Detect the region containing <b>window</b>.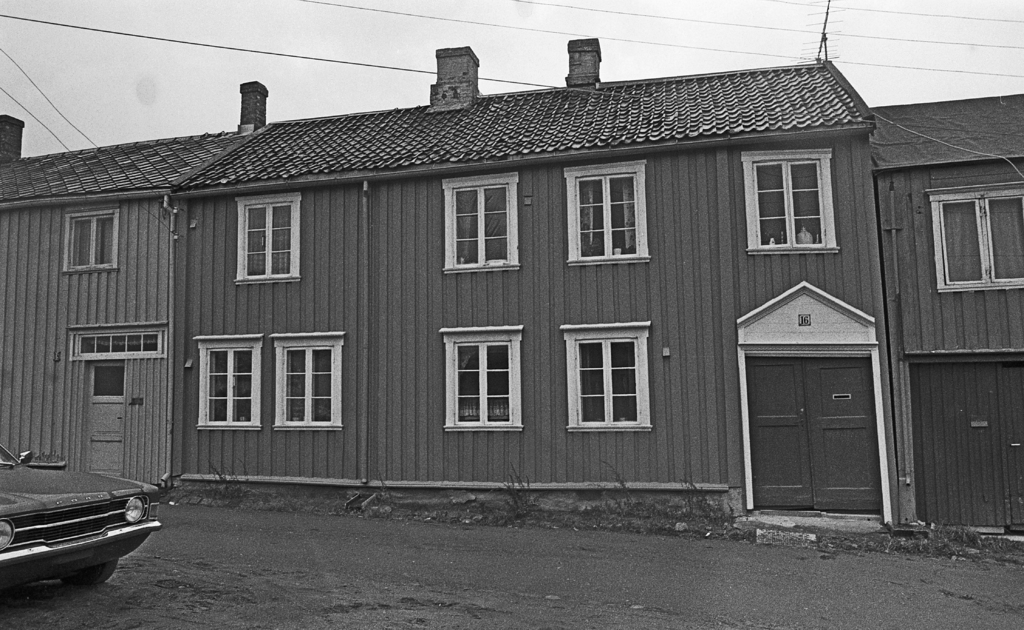
rect(234, 193, 302, 279).
